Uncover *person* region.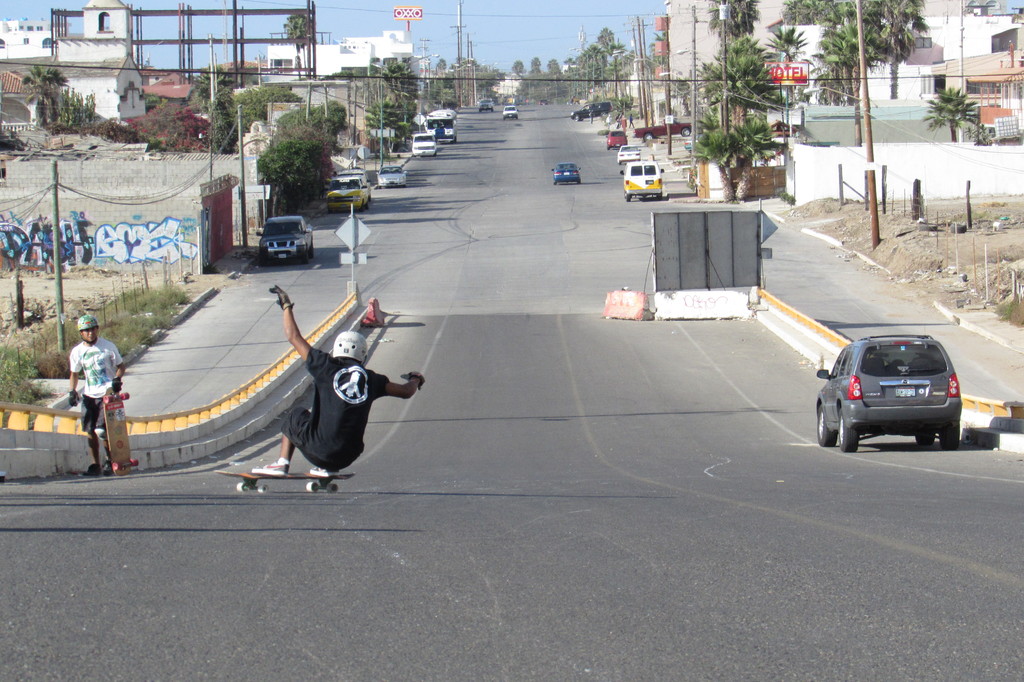
Uncovered: 274 283 416 484.
